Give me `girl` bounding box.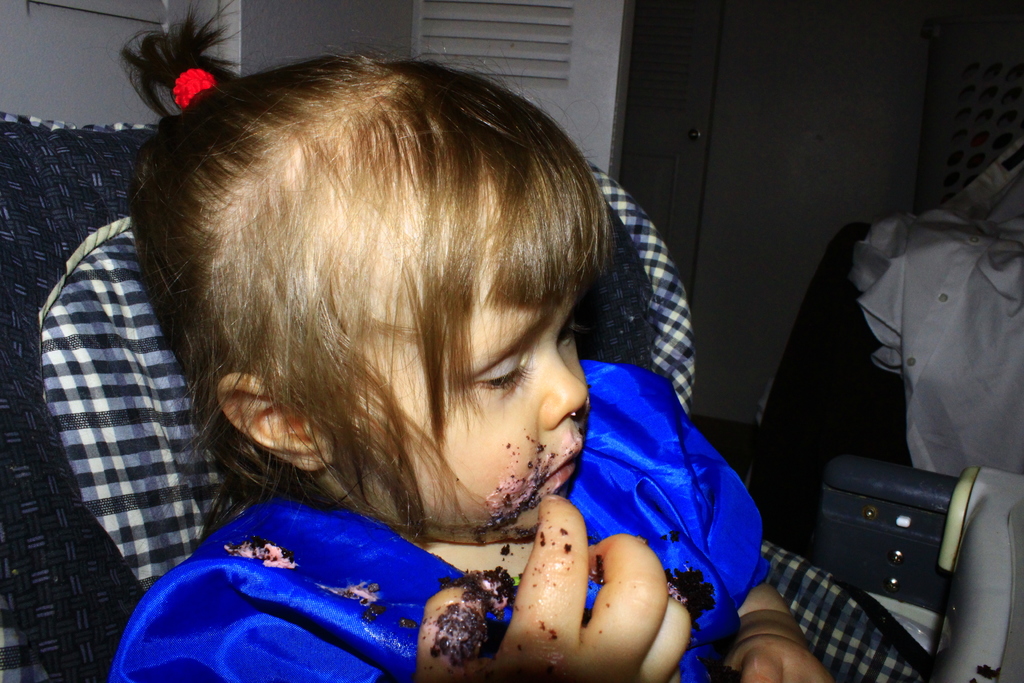
179:51:813:682.
